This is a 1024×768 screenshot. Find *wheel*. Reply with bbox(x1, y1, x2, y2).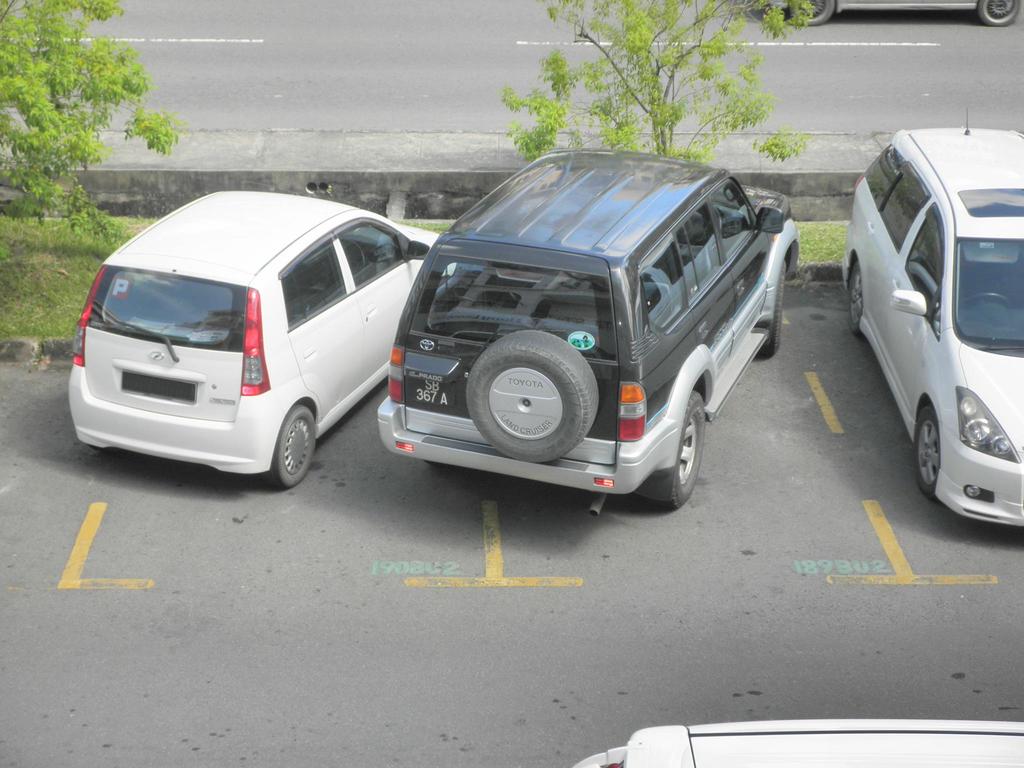
bbox(975, 0, 1022, 26).
